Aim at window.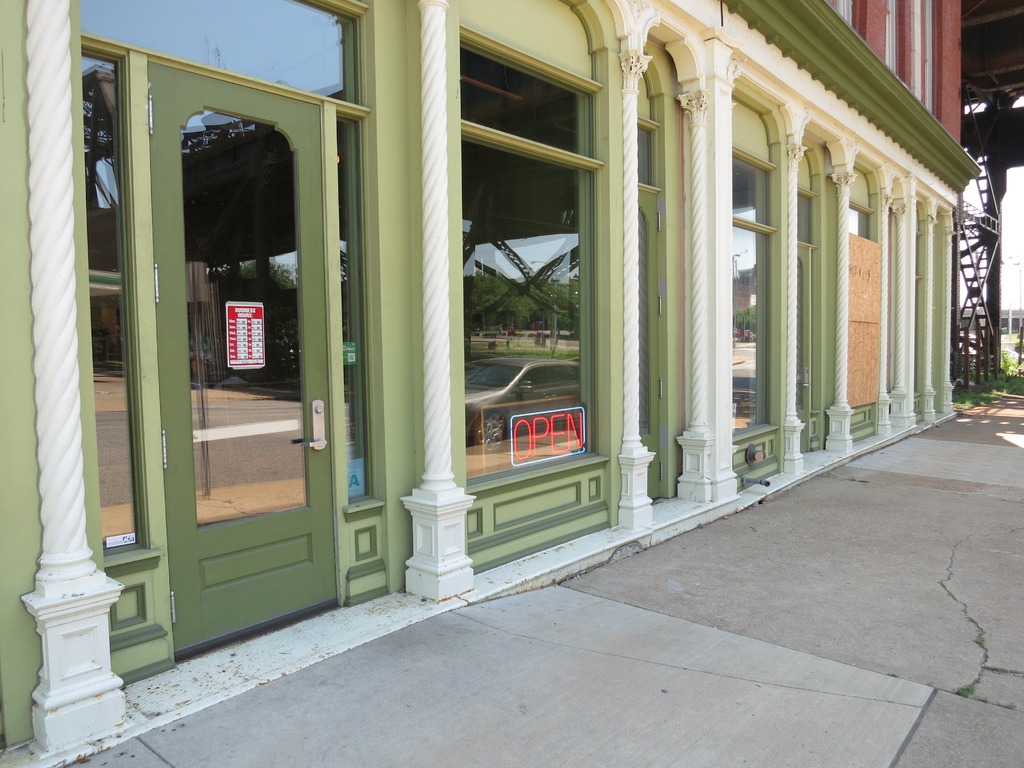
Aimed at [left=846, top=200, right=876, bottom=242].
